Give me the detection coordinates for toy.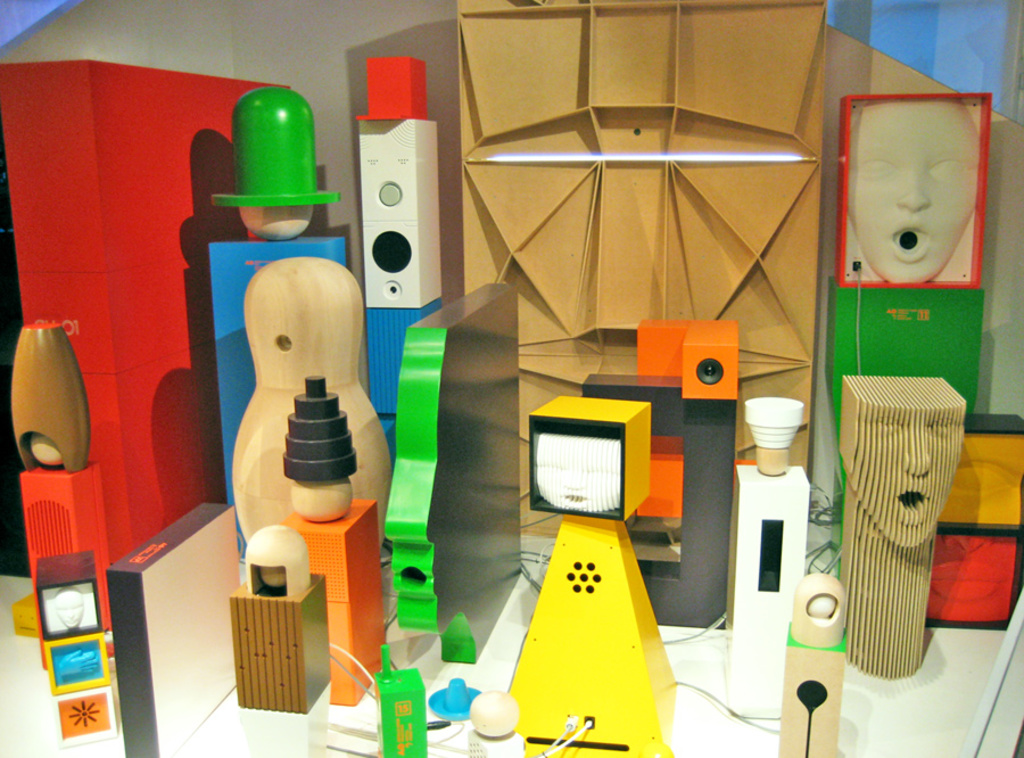
rect(834, 378, 971, 683).
